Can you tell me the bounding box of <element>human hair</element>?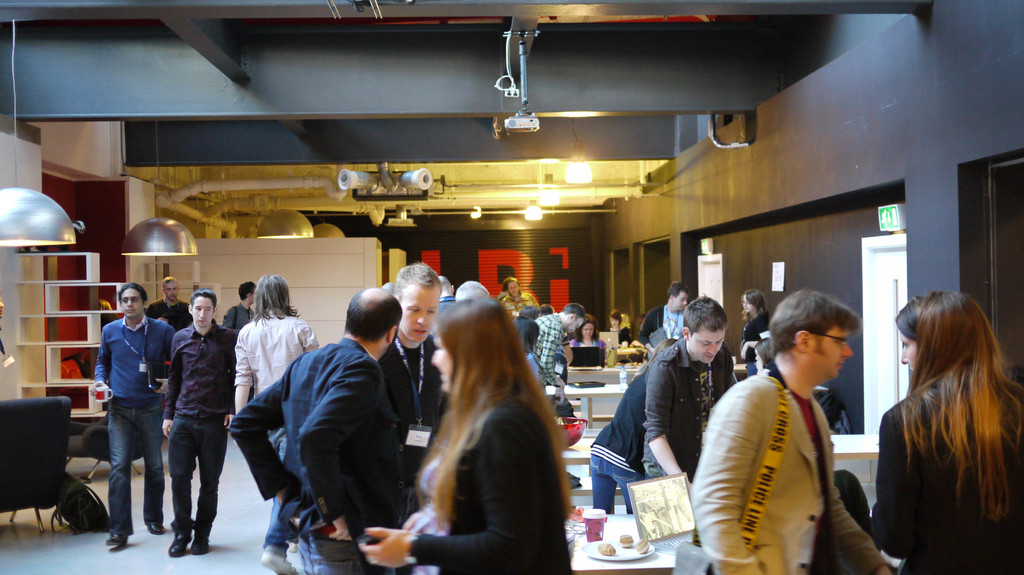
box(163, 275, 178, 292).
